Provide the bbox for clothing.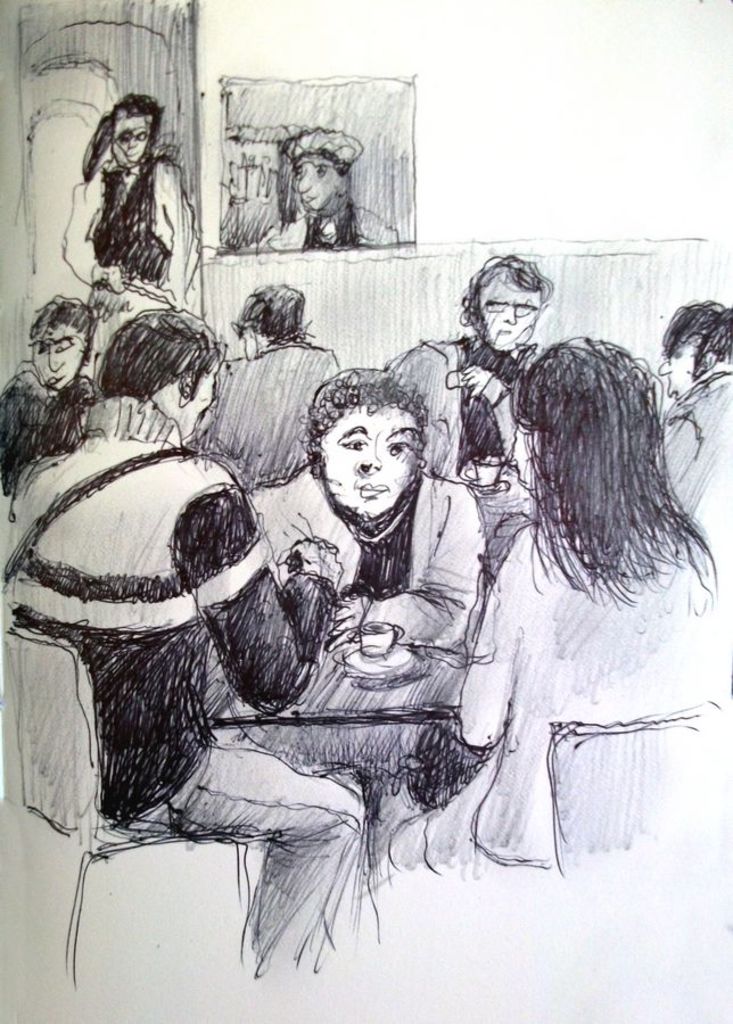
648/365/732/515.
